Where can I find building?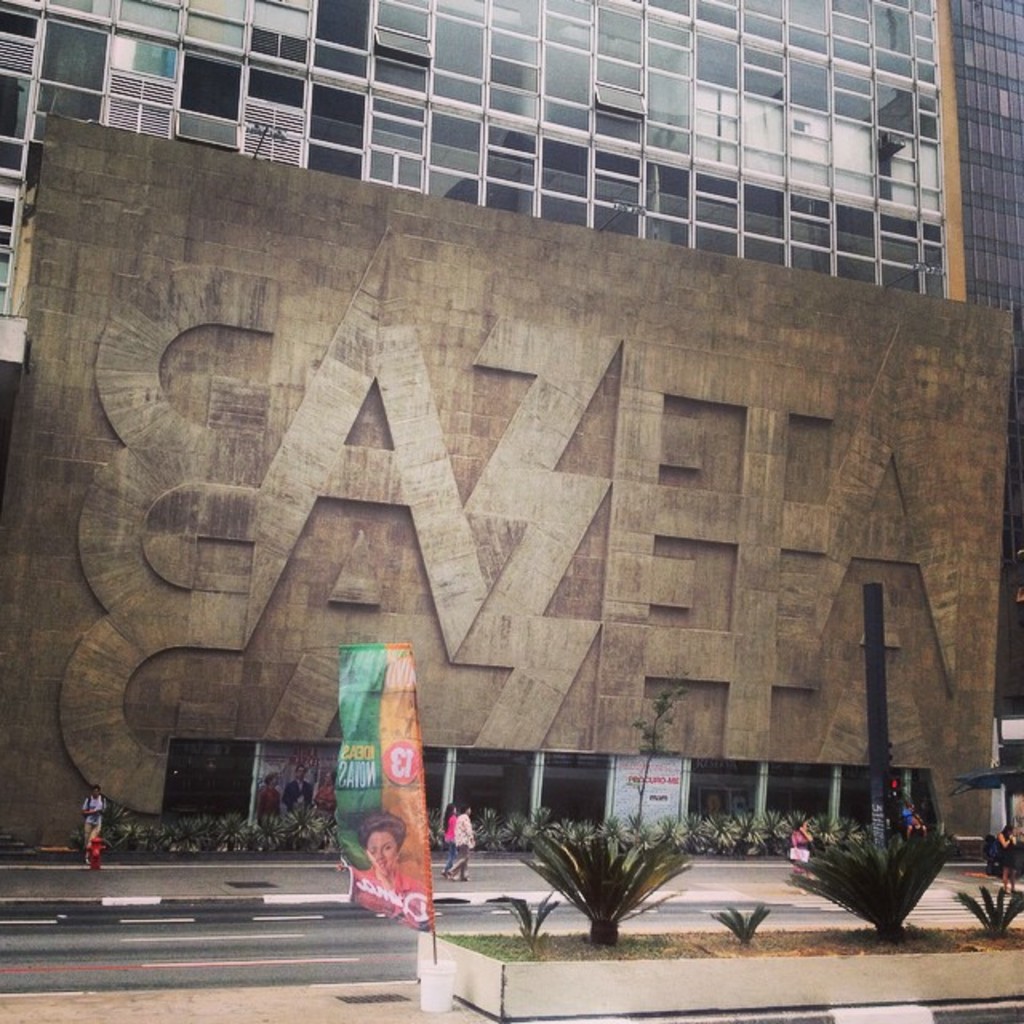
You can find it at <bbox>0, 0, 1011, 848</bbox>.
